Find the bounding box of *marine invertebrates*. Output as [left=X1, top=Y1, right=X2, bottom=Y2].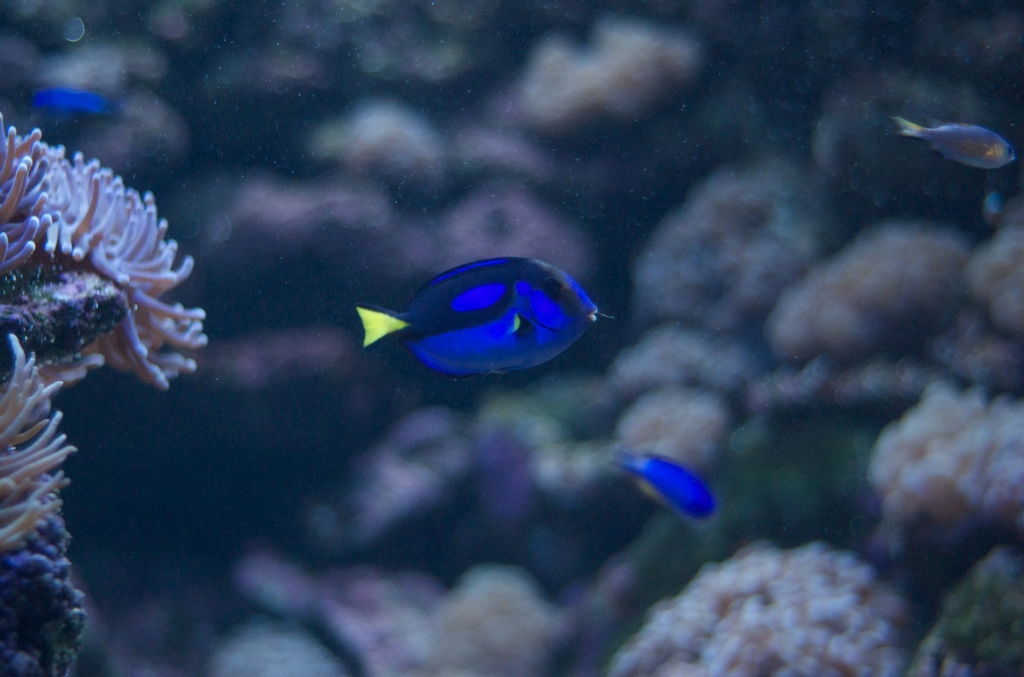
[left=0, top=317, right=104, bottom=676].
